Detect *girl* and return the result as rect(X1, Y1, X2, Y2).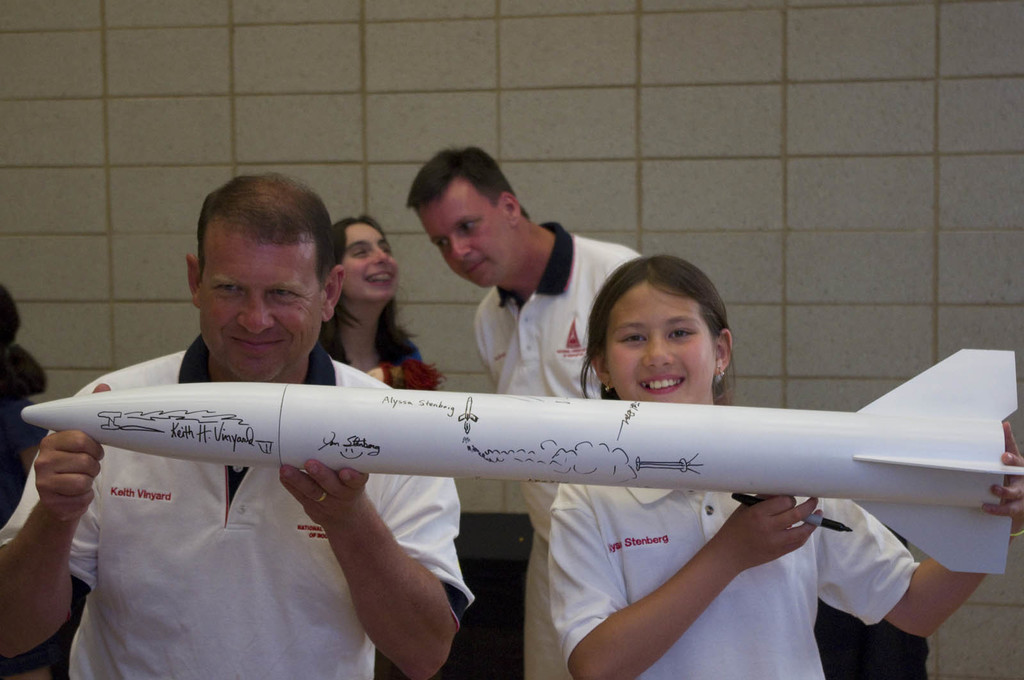
rect(337, 217, 449, 386).
